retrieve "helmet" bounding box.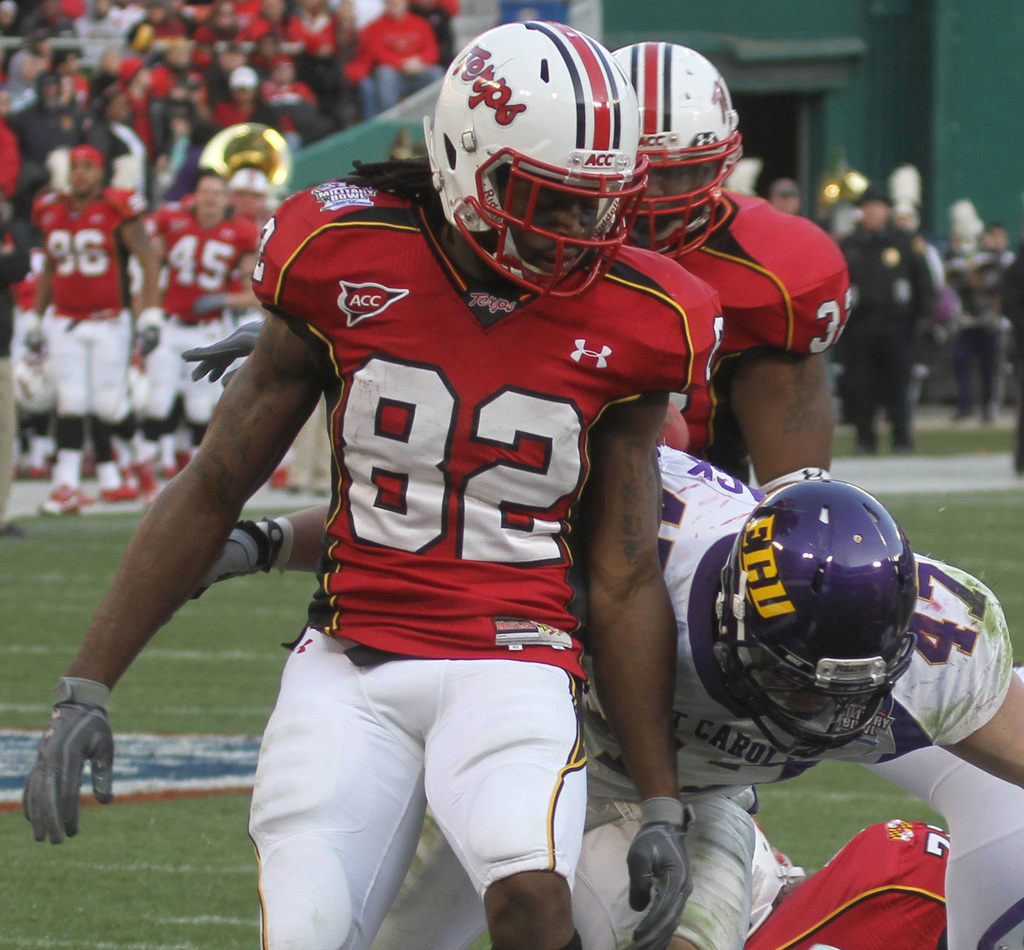
Bounding box: (597,23,735,277).
